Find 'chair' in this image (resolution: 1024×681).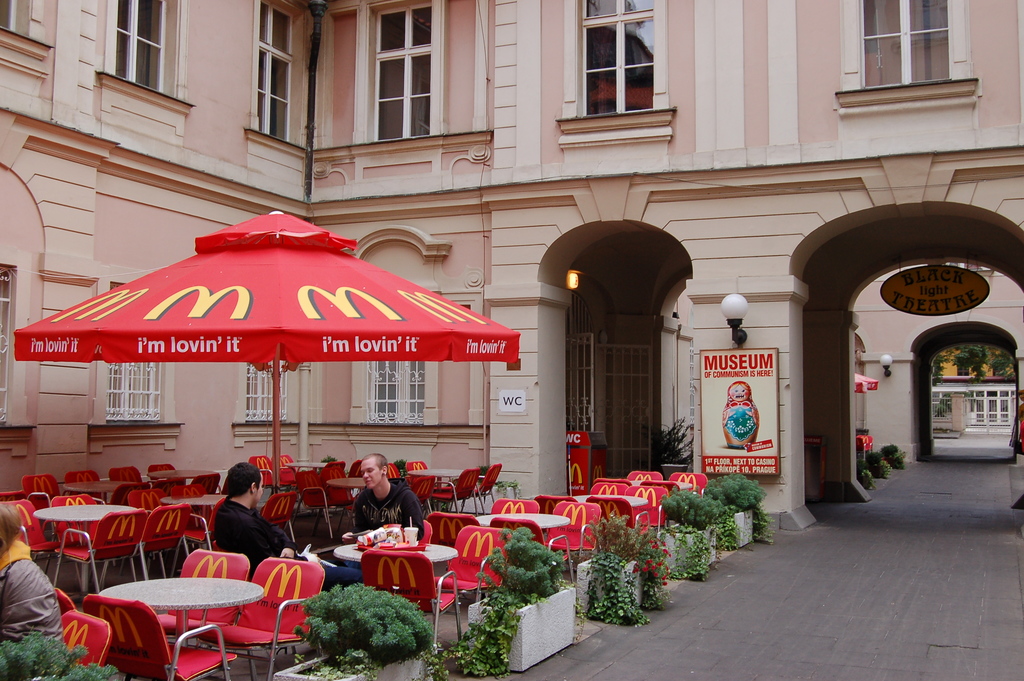
(left=276, top=454, right=303, bottom=492).
